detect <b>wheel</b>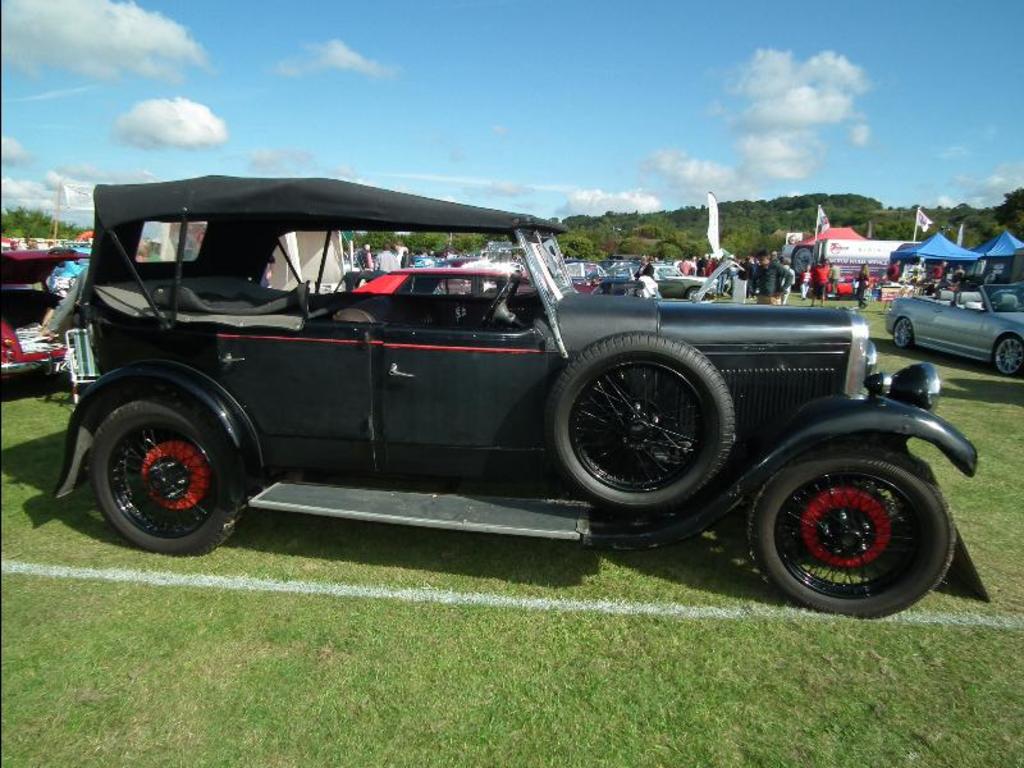
BBox(996, 337, 1023, 380)
